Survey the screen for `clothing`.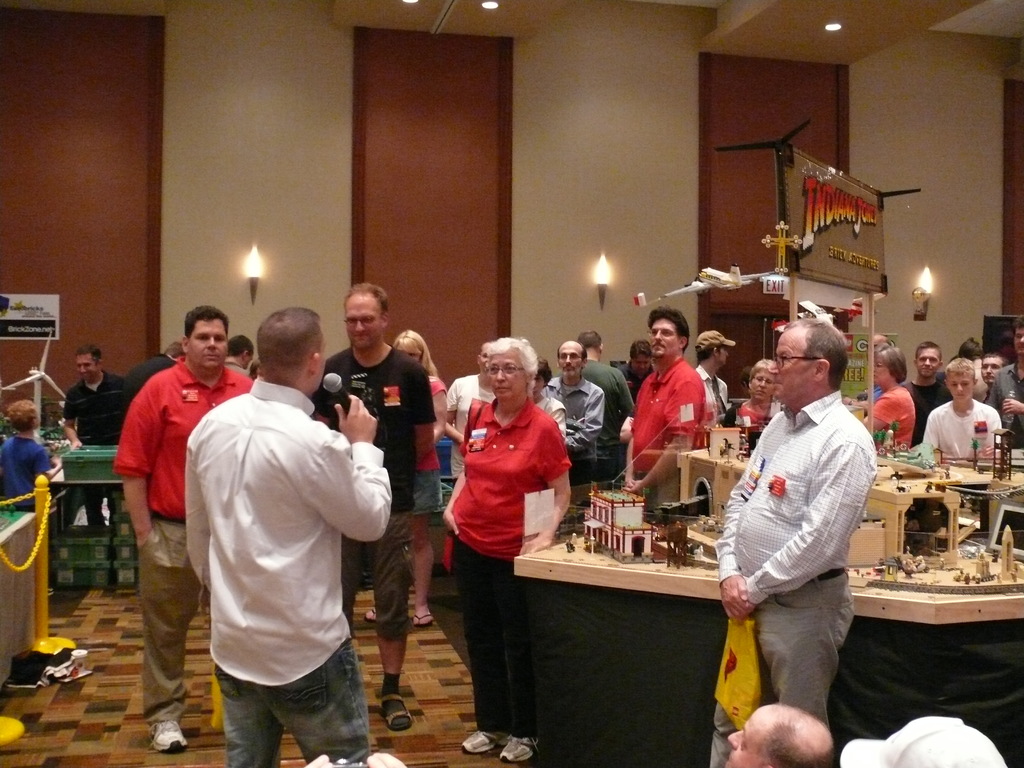
Survey found: 108:359:255:522.
